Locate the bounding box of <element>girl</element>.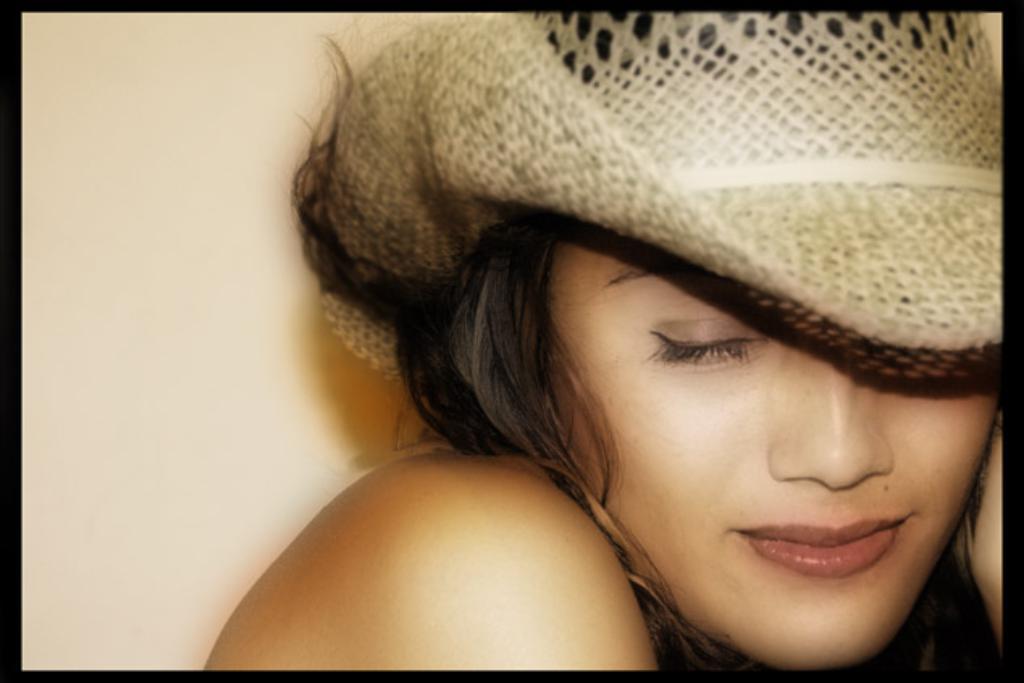
Bounding box: x1=204, y1=11, x2=1003, y2=670.
